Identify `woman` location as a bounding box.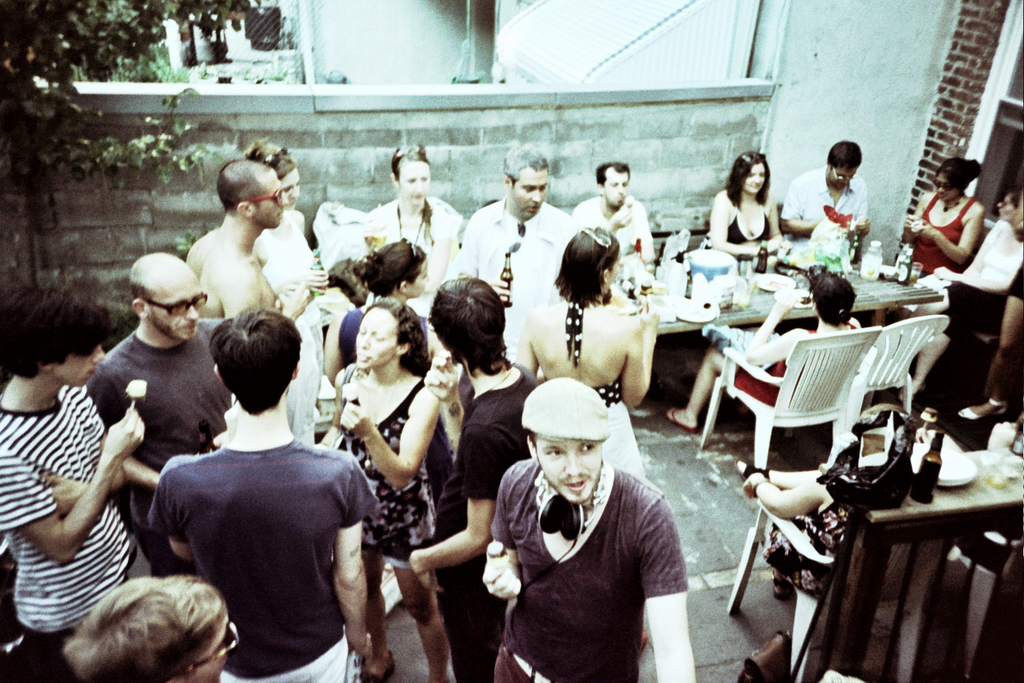
901/156/989/279.
